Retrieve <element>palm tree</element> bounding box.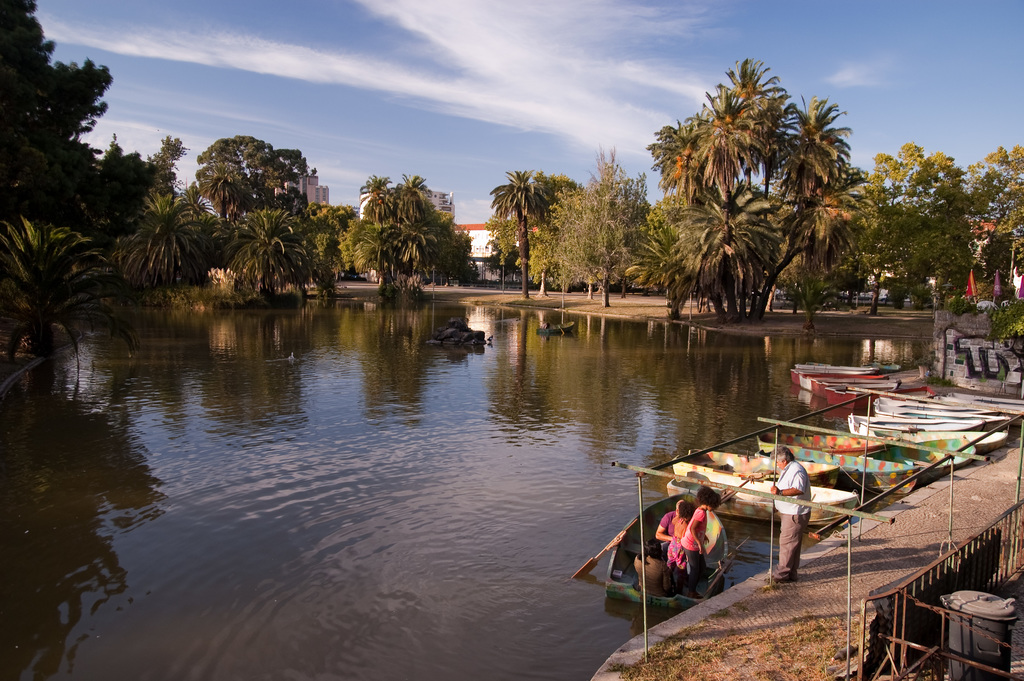
Bounding box: pyautogui.locateOnScreen(358, 180, 436, 280).
